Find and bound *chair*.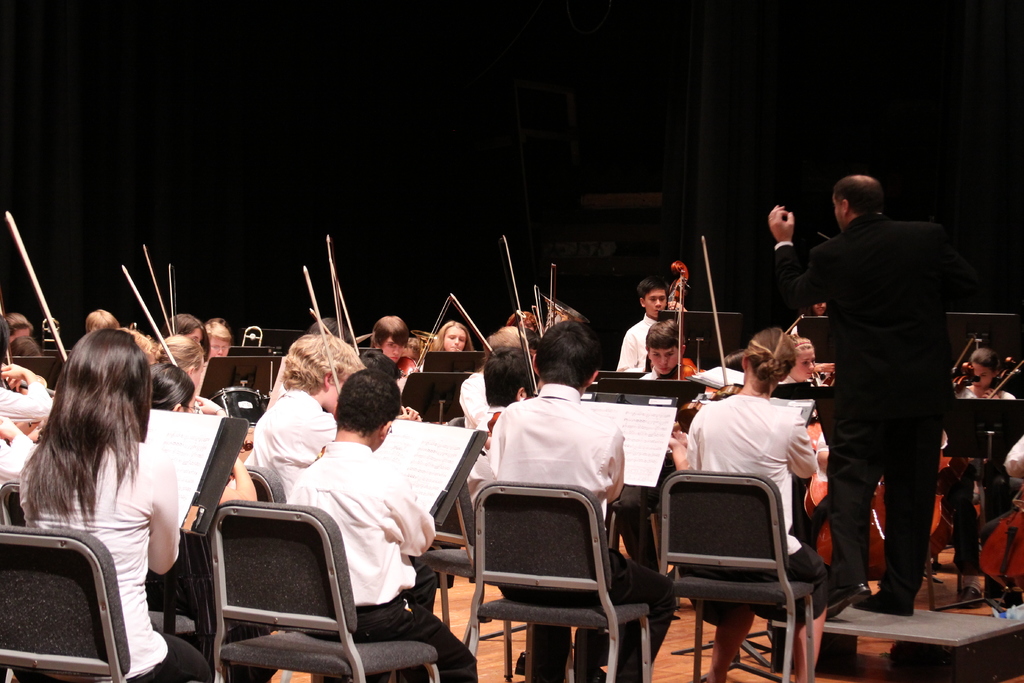
Bound: crop(463, 486, 649, 682).
